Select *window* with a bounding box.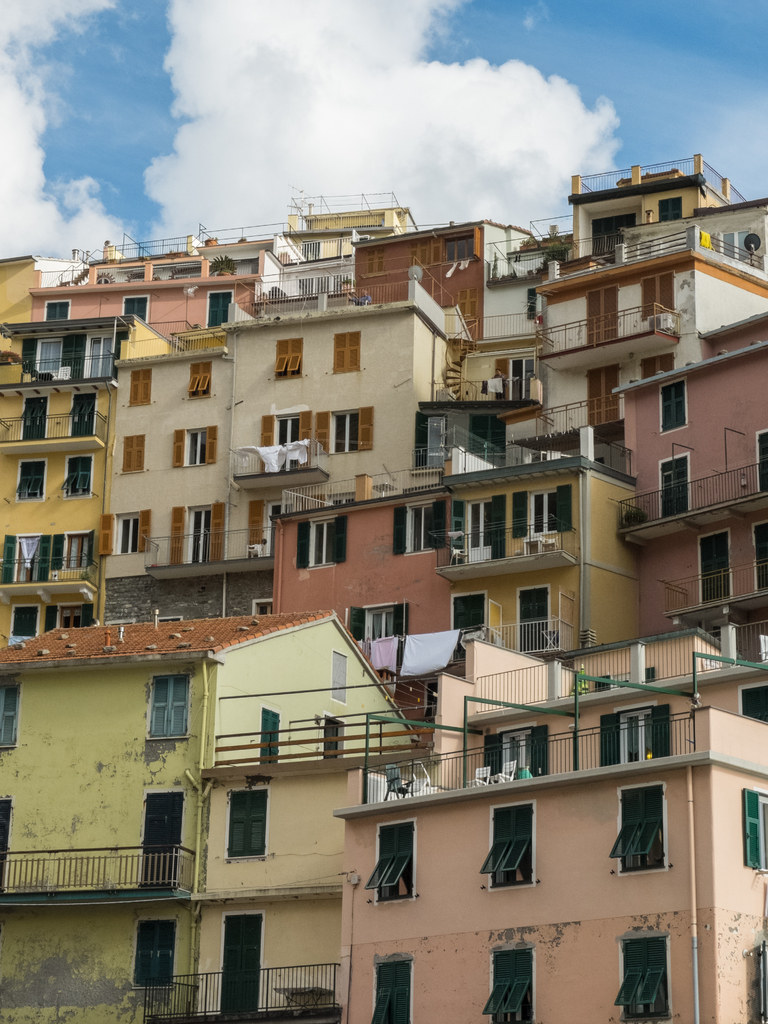
rect(332, 652, 349, 703).
